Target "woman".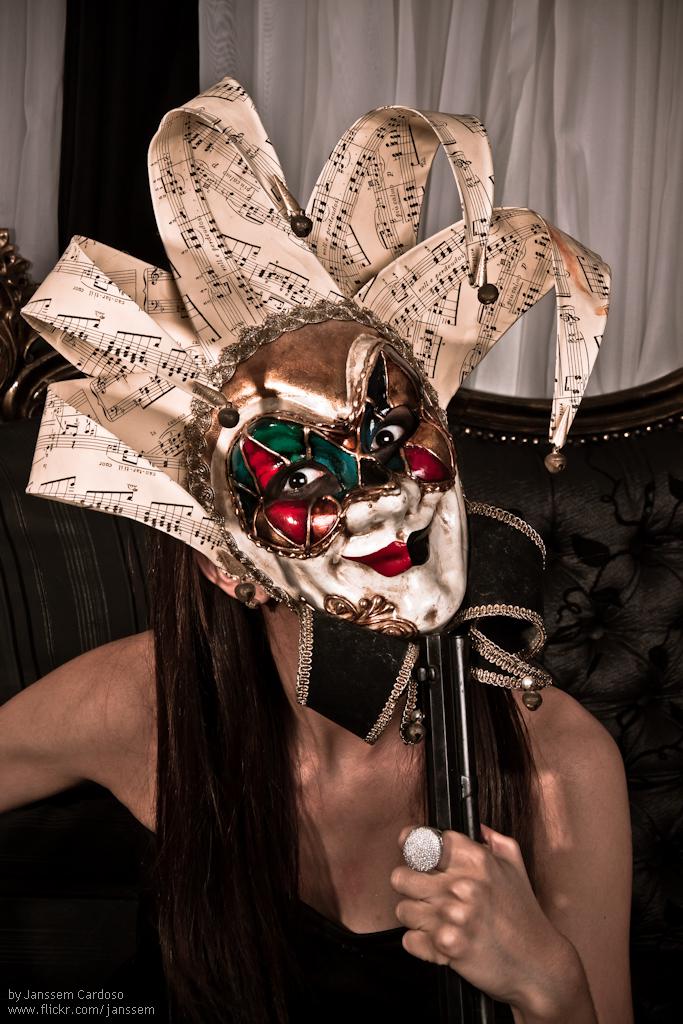
Target region: [x1=0, y1=86, x2=633, y2=1023].
